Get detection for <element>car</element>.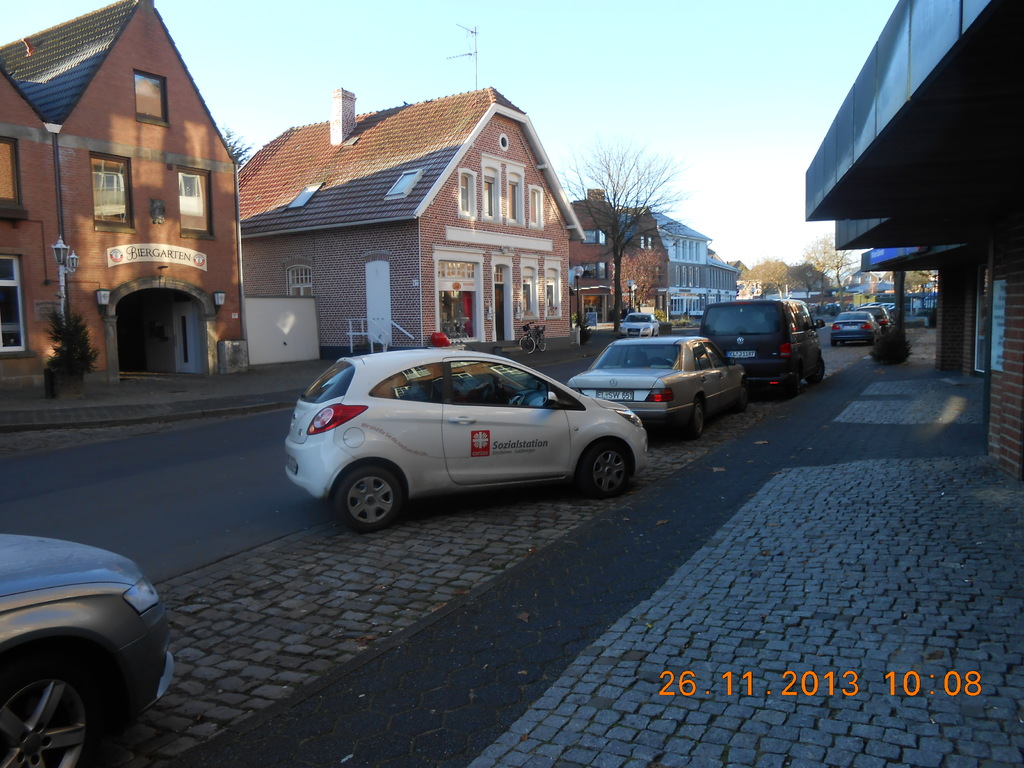
Detection: 863,307,892,333.
